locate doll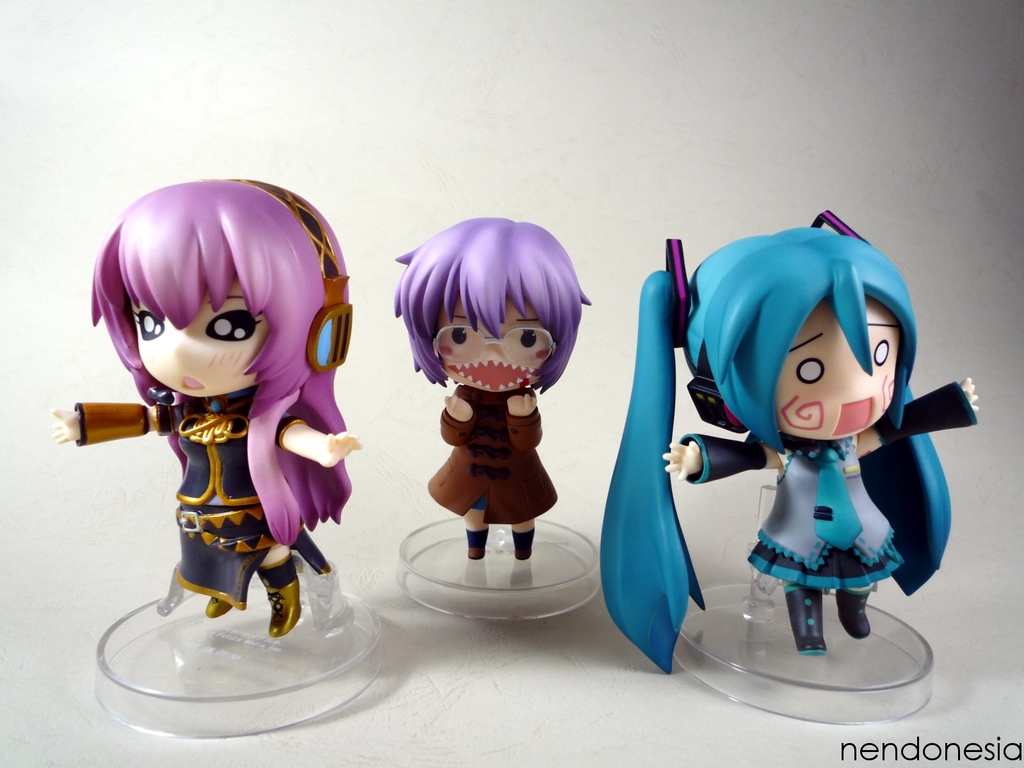
detection(54, 179, 355, 641)
